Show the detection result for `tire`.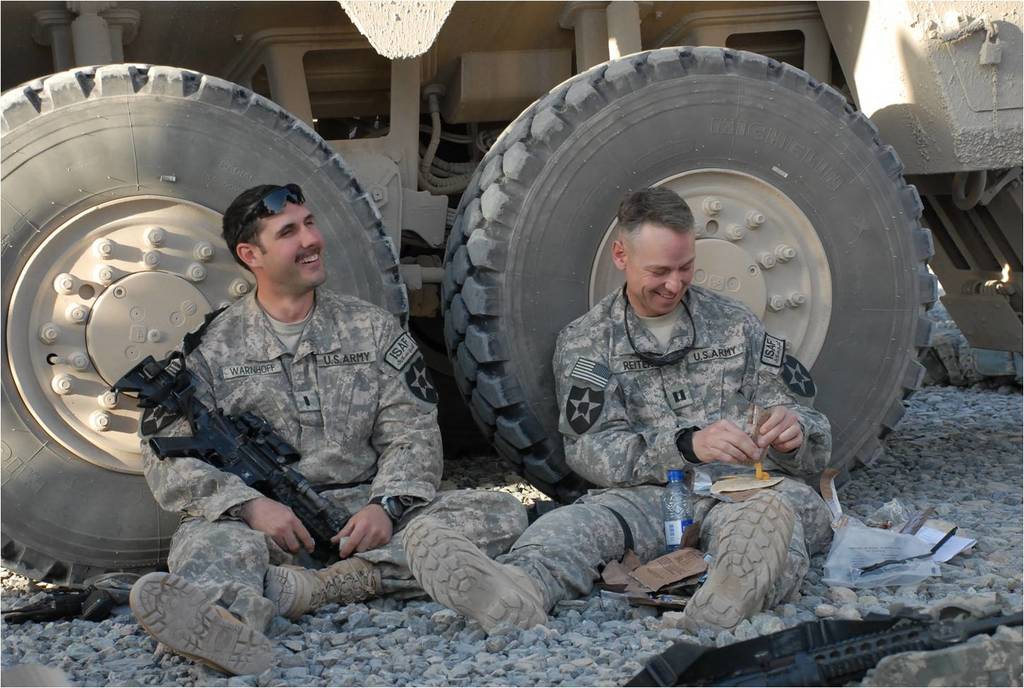
453:55:912:559.
